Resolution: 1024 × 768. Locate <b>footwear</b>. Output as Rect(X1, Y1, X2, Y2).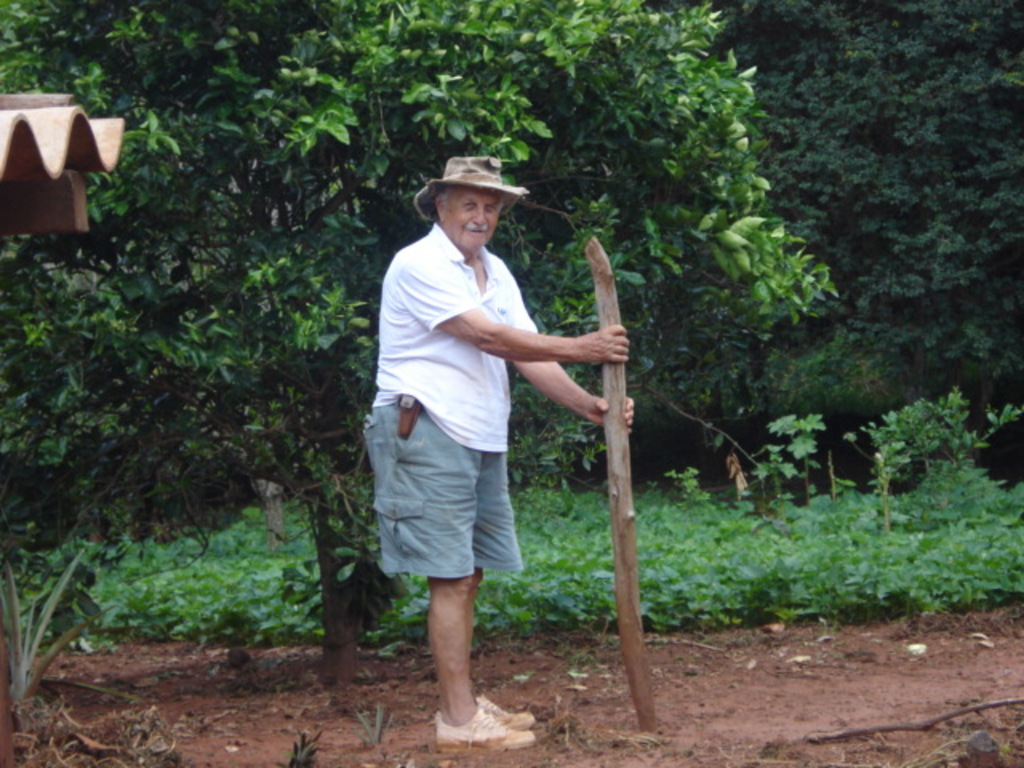
Rect(478, 696, 538, 731).
